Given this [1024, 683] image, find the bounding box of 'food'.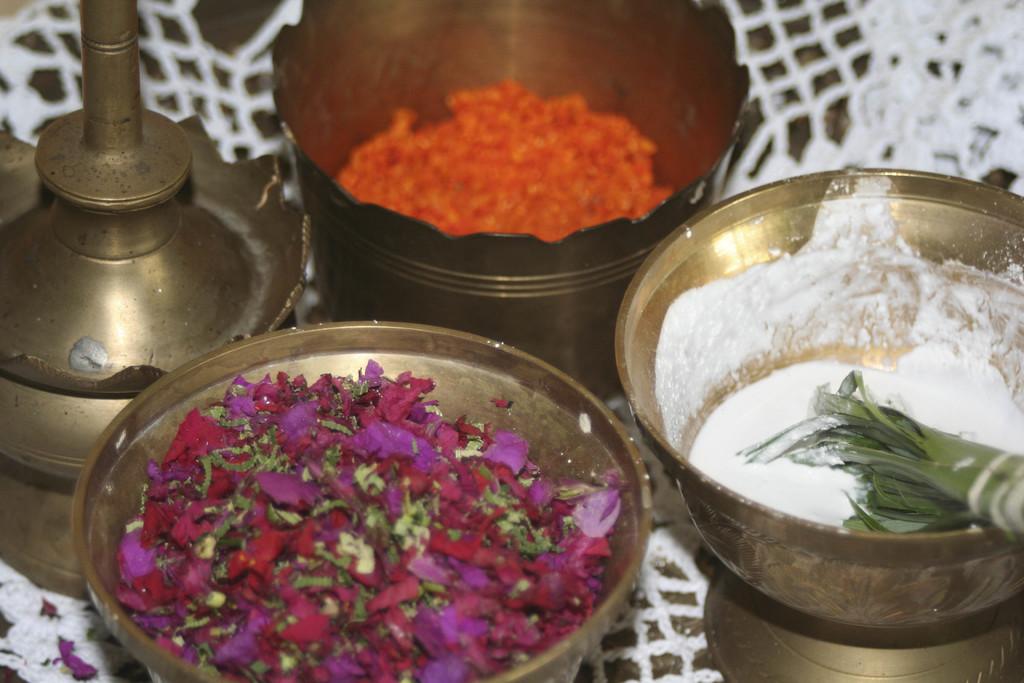
669/198/1023/554.
